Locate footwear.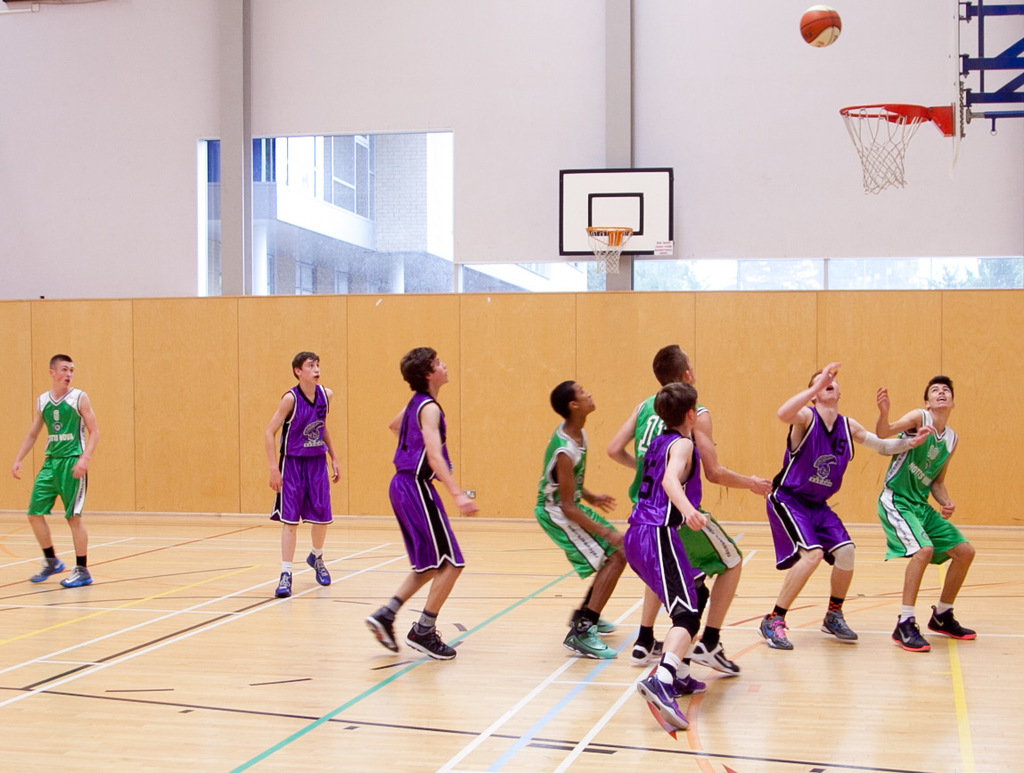
Bounding box: detection(26, 556, 68, 582).
